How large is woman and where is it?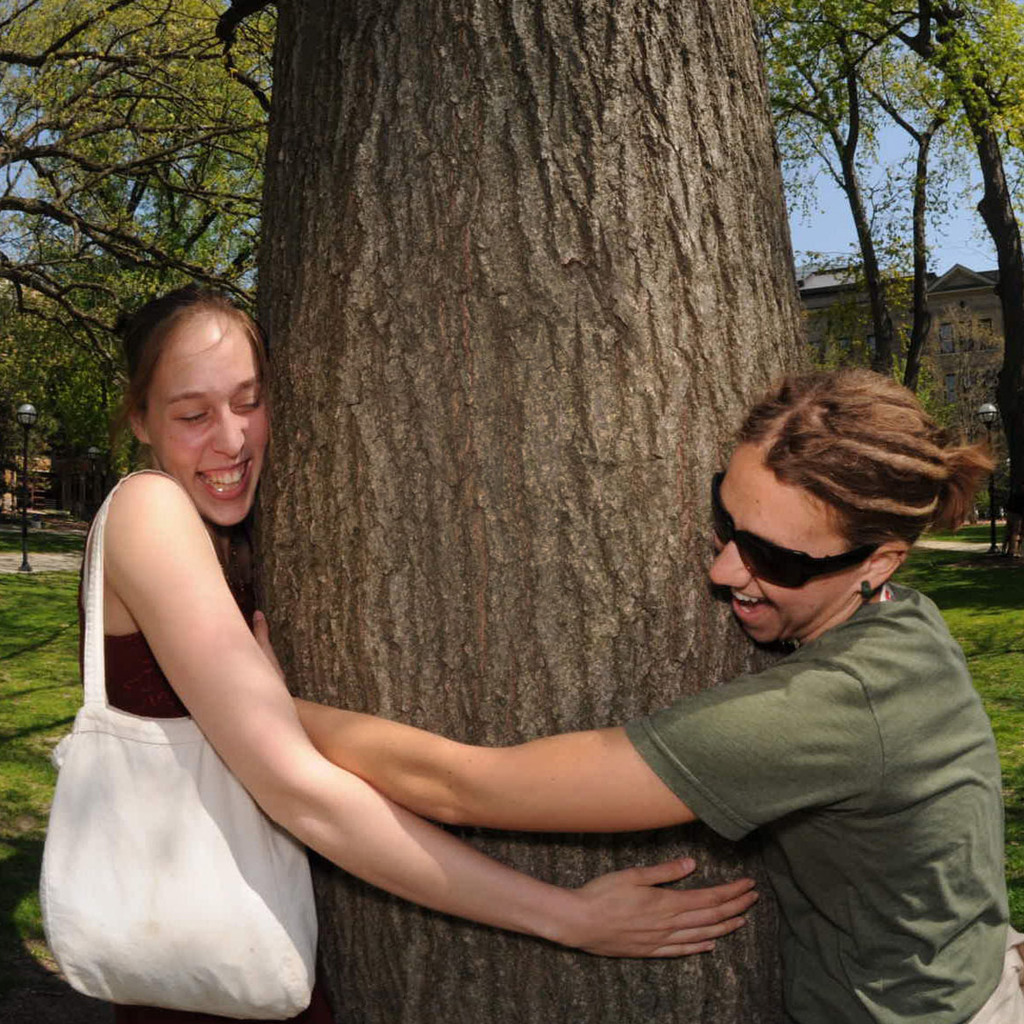
Bounding box: l=20, t=241, r=550, b=998.
